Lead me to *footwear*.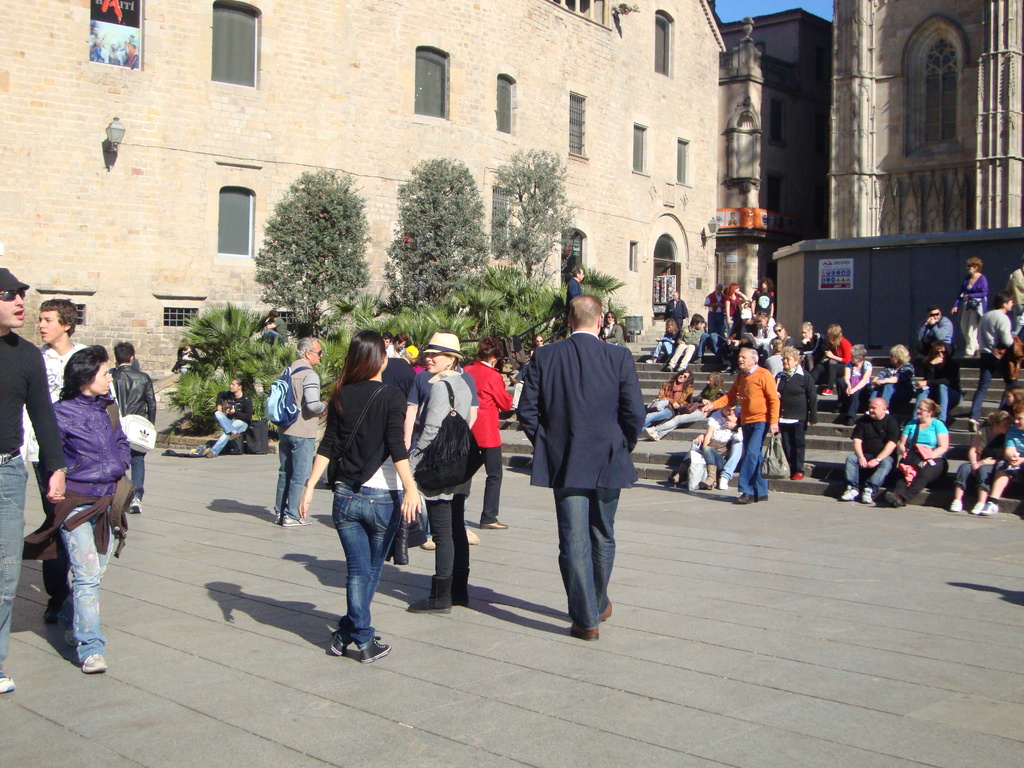
Lead to crop(0, 671, 17, 694).
